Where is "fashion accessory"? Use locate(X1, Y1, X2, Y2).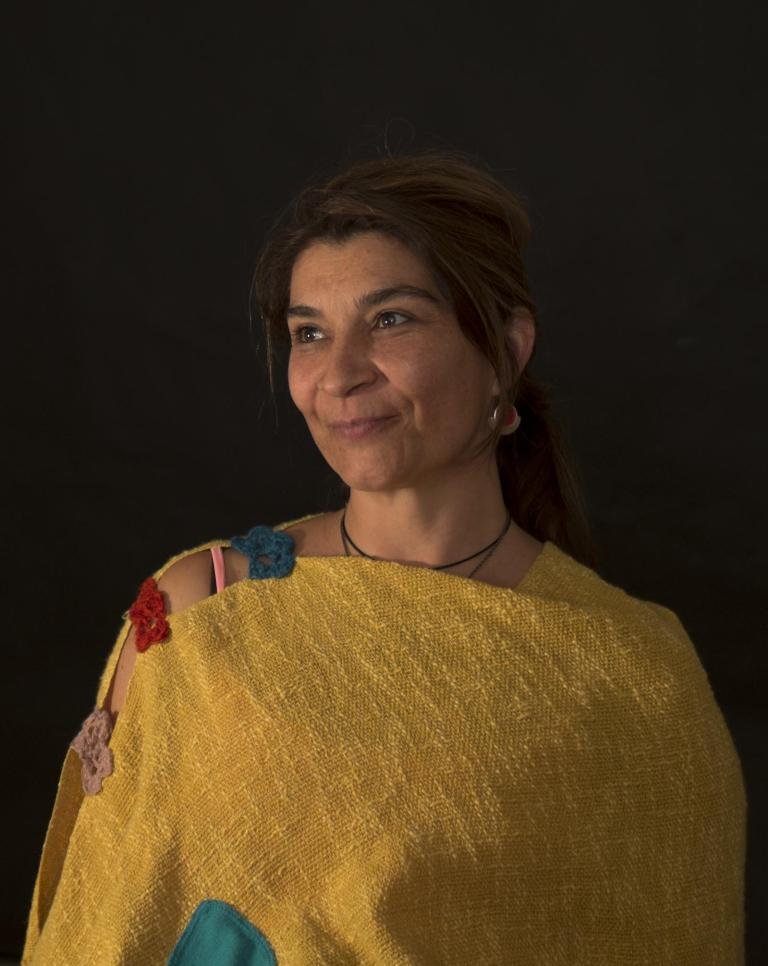
locate(487, 395, 523, 436).
